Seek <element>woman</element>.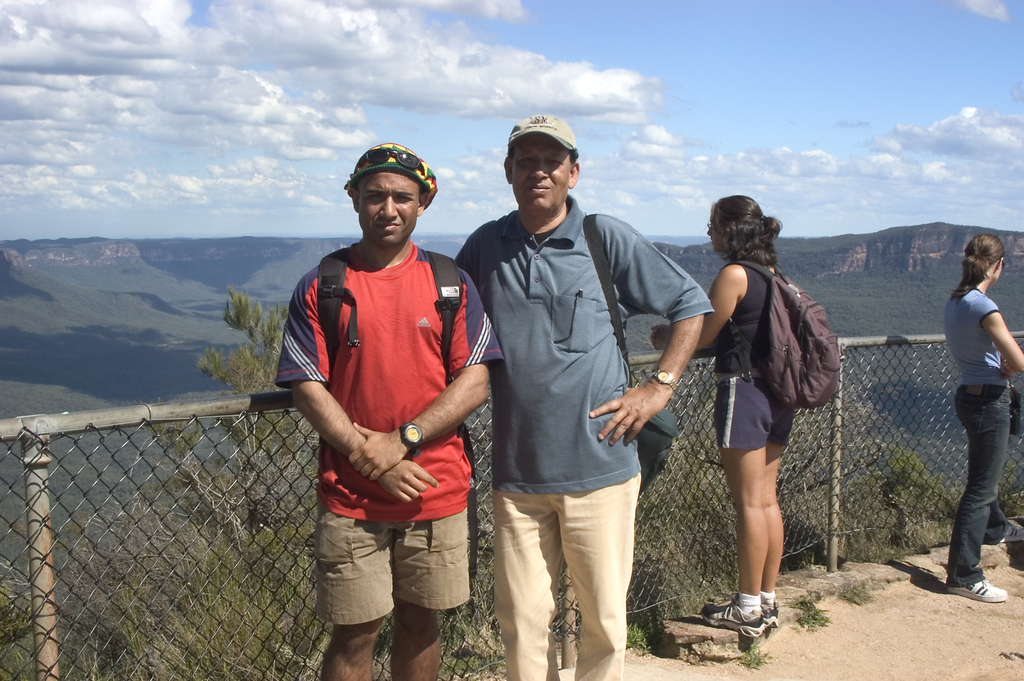
<region>938, 233, 1023, 603</region>.
